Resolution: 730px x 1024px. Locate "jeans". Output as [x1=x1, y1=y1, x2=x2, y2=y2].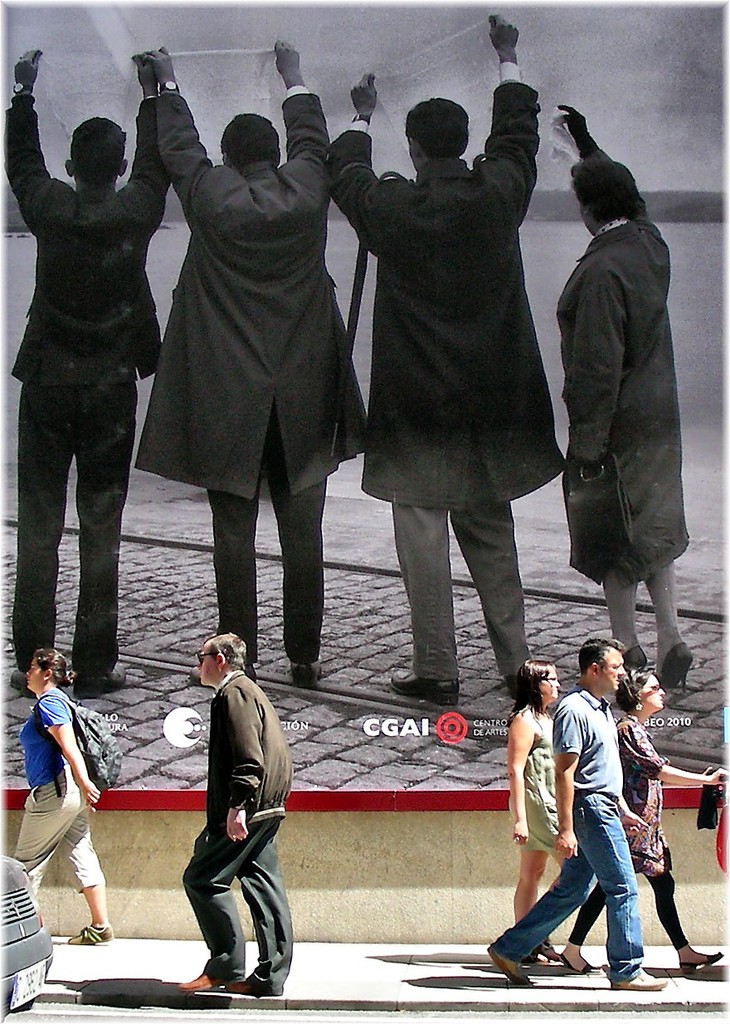
[x1=488, y1=784, x2=635, y2=979].
